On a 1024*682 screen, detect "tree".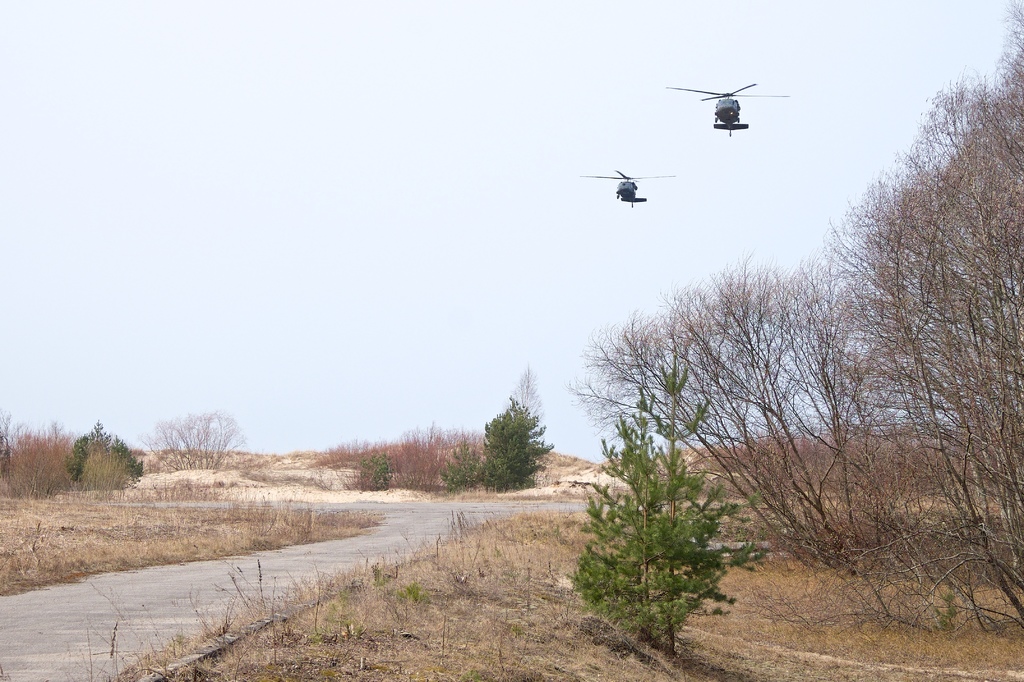
x1=486 y1=370 x2=555 y2=498.
